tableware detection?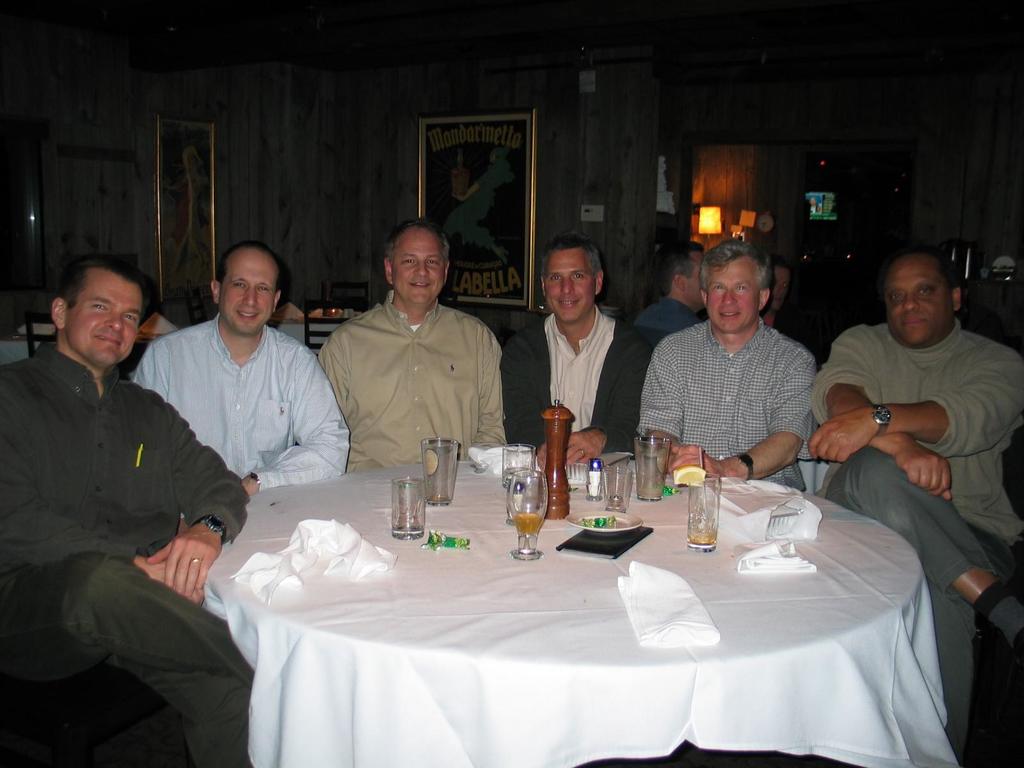
<box>584,459,604,500</box>
